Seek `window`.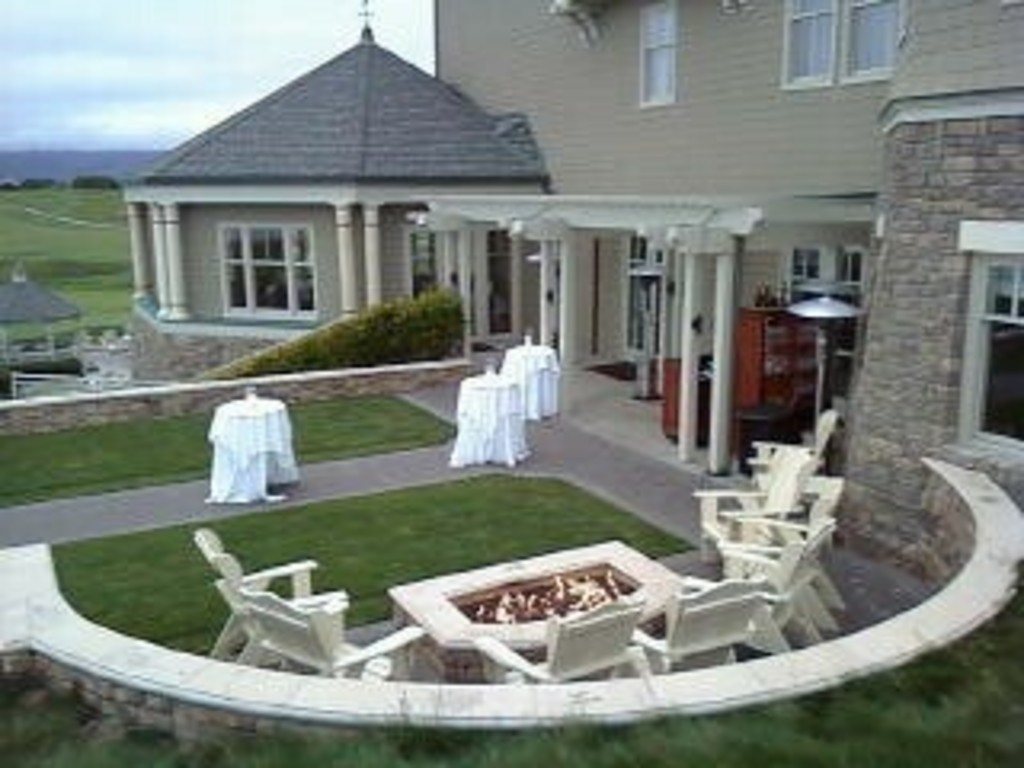
select_region(781, 0, 899, 90).
